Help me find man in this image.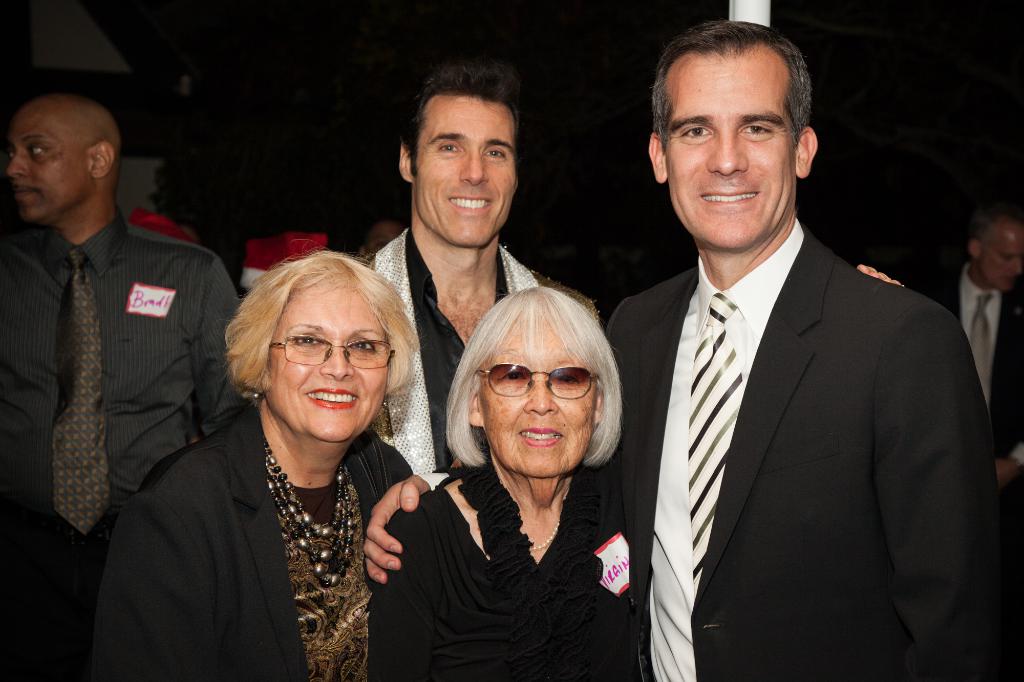
Found it: detection(11, 100, 230, 596).
